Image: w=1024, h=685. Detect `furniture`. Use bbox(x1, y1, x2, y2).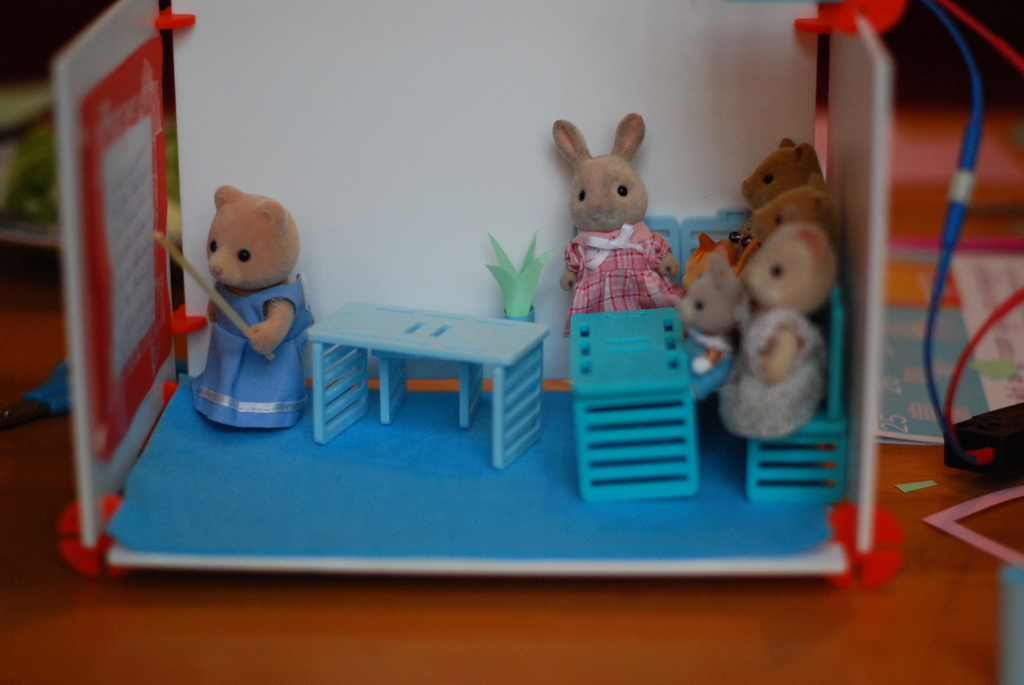
bbox(575, 207, 757, 297).
